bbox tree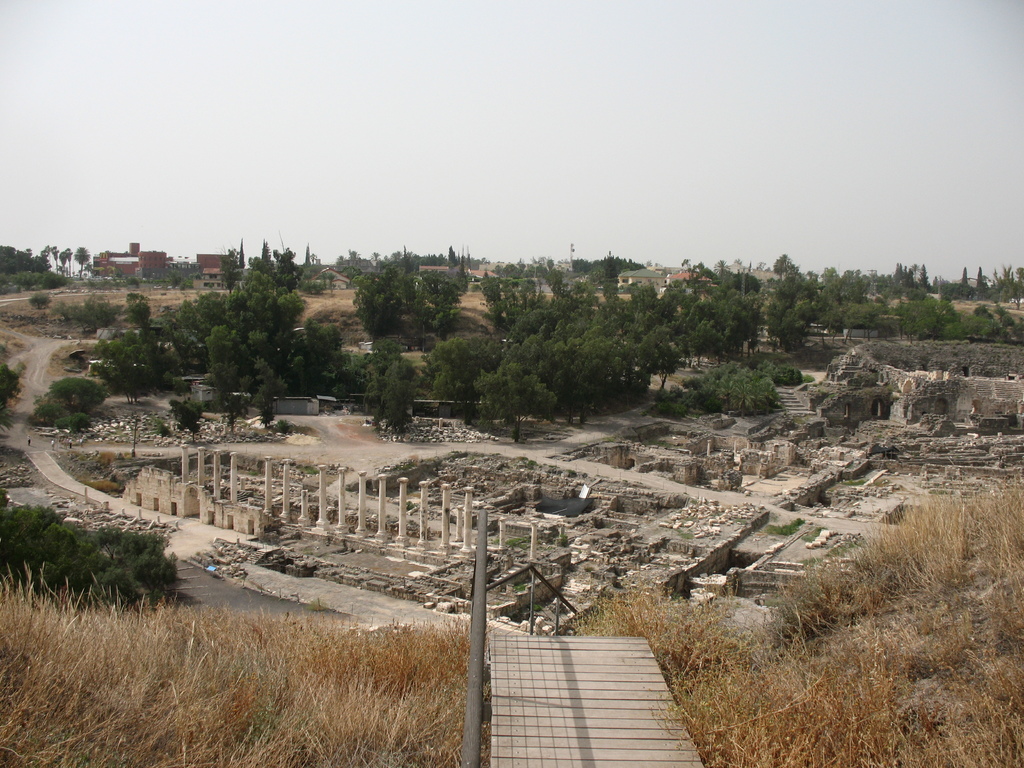
locate(298, 318, 341, 392)
